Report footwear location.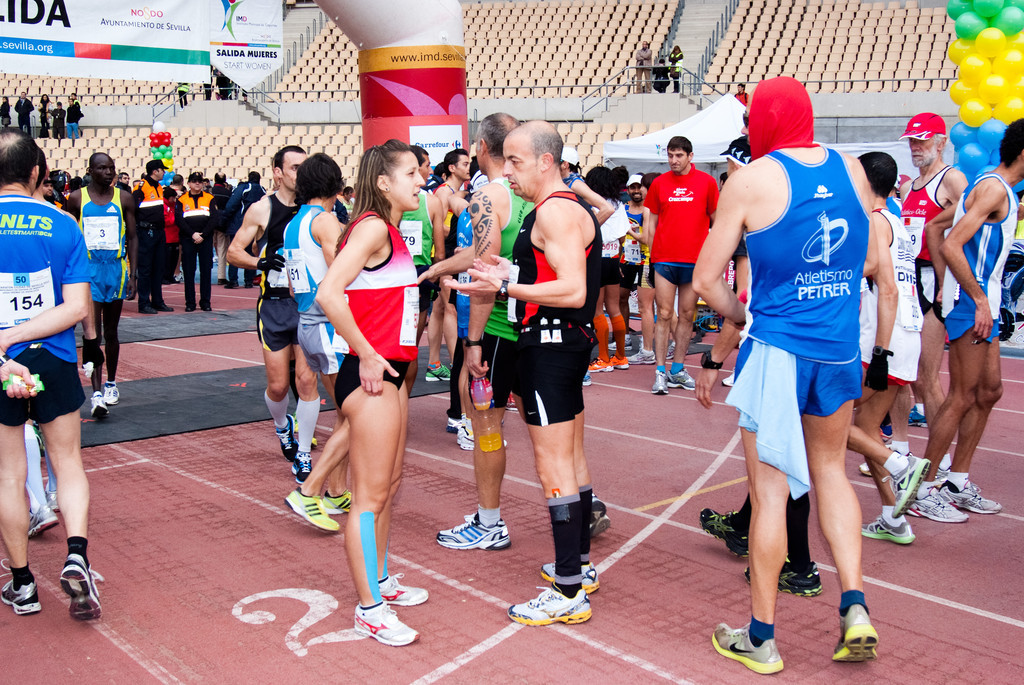
Report: l=503, t=587, r=590, b=627.
